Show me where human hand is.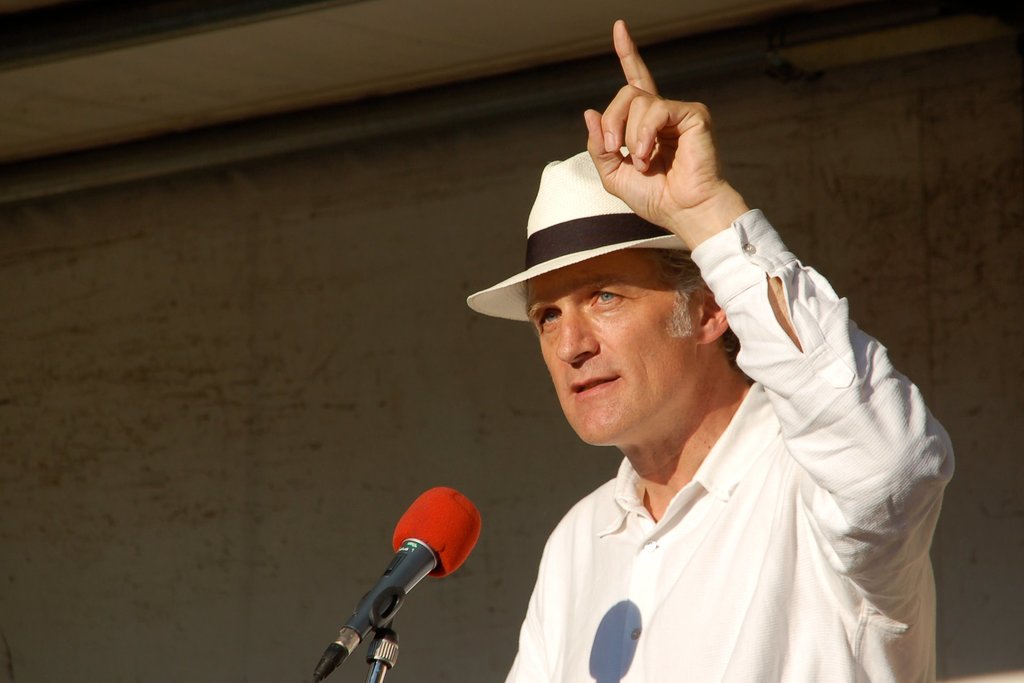
human hand is at <box>585,43,774,236</box>.
